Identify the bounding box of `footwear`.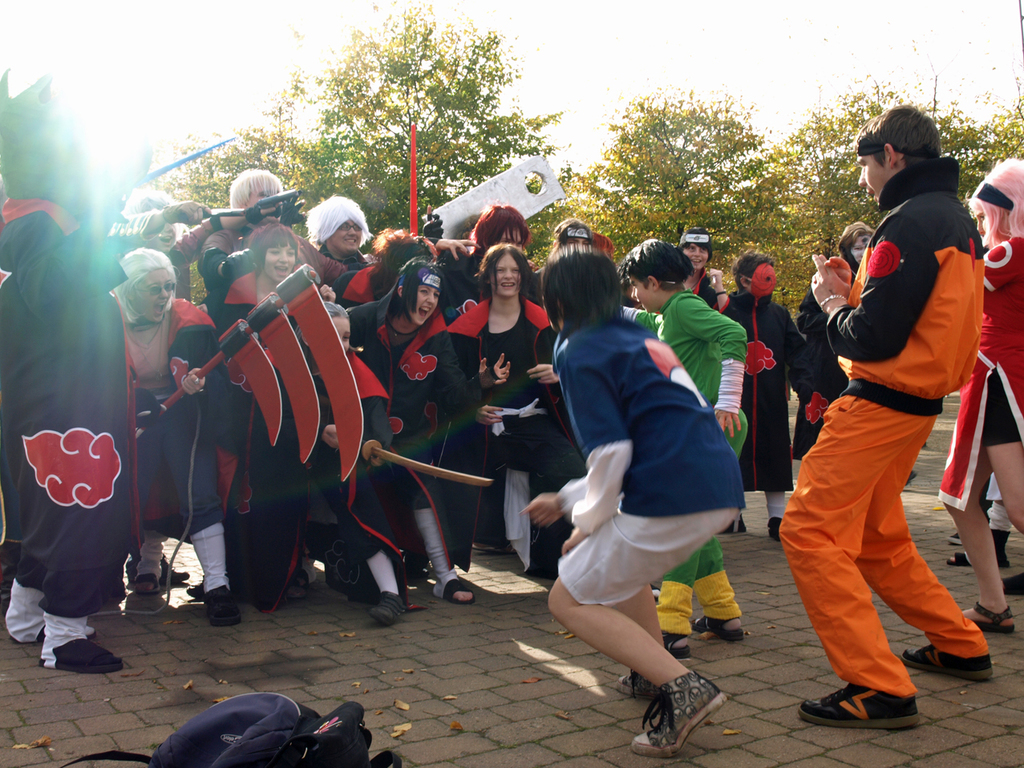
<bbox>769, 513, 782, 544</bbox>.
